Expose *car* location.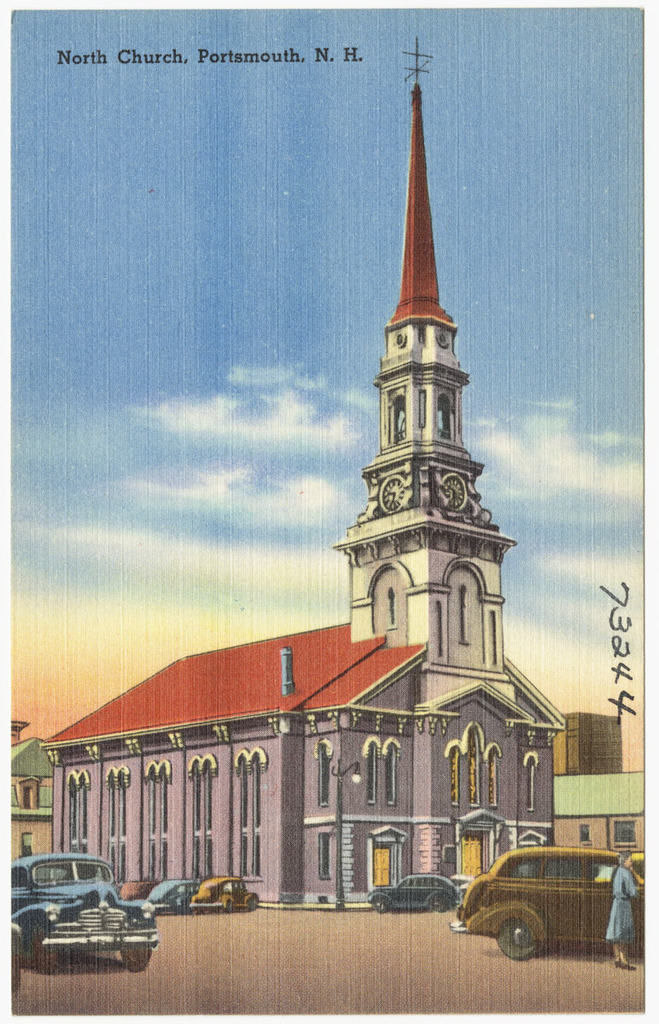
Exposed at {"x1": 594, "y1": 850, "x2": 647, "y2": 881}.
